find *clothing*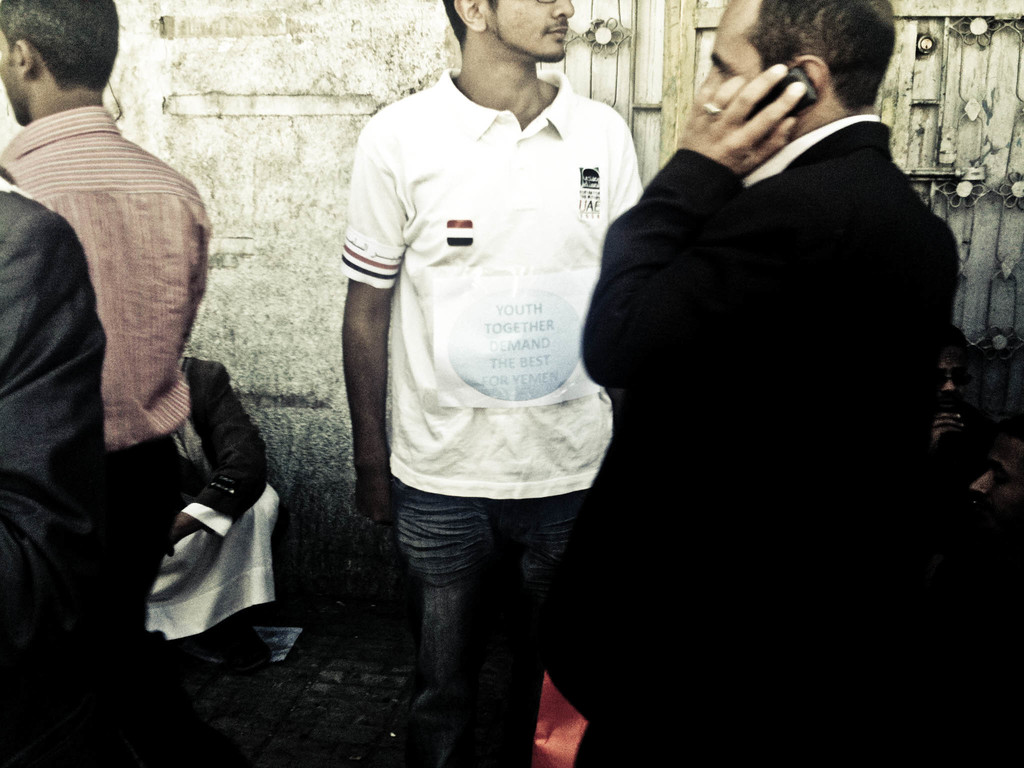
box(548, 114, 958, 767)
